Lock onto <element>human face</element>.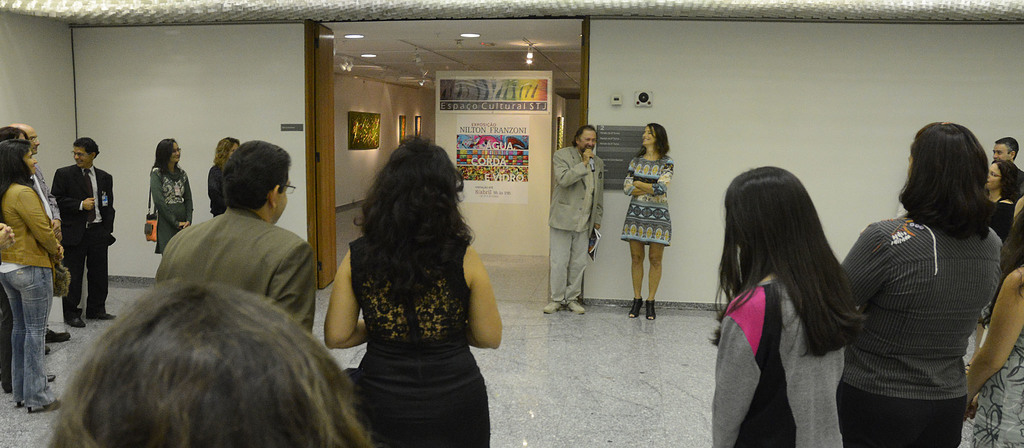
Locked: Rect(279, 175, 291, 219).
